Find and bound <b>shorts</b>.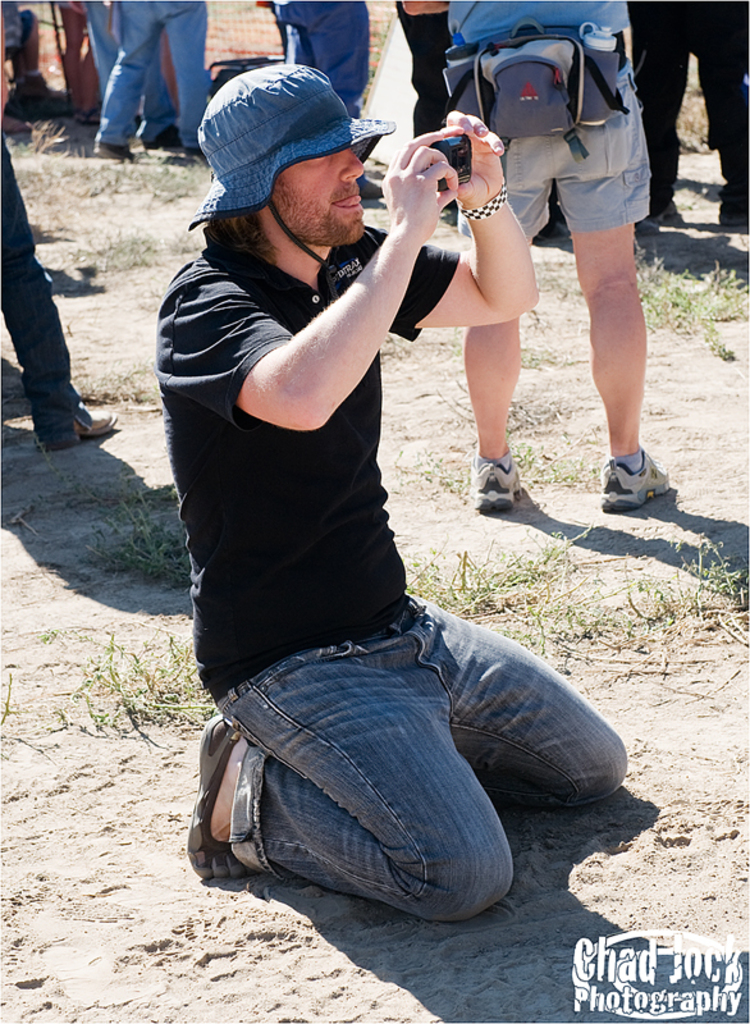
Bound: <bbox>458, 73, 651, 237</bbox>.
